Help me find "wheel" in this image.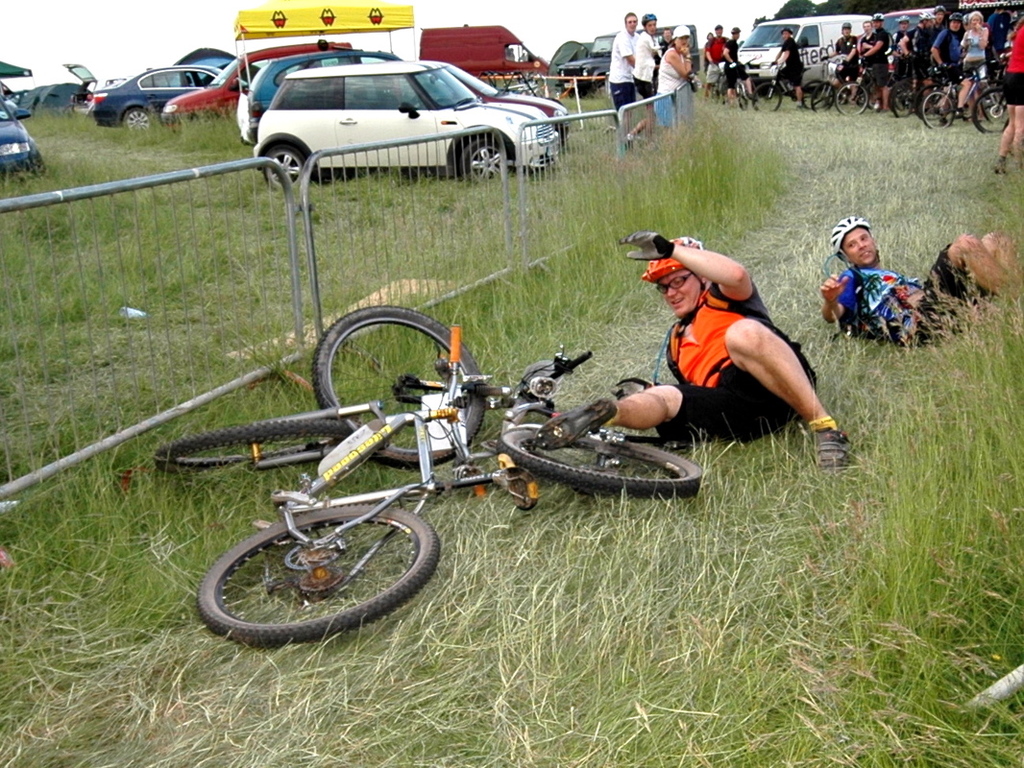
Found it: region(202, 499, 432, 646).
